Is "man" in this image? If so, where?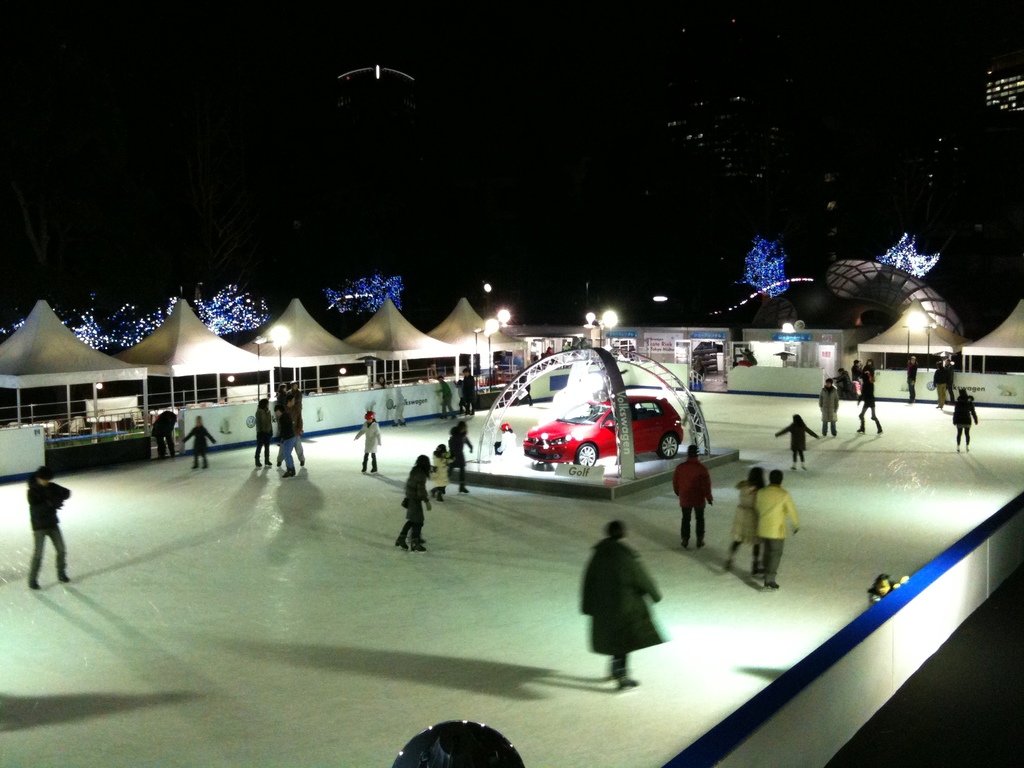
Yes, at <box>26,463,71,596</box>.
